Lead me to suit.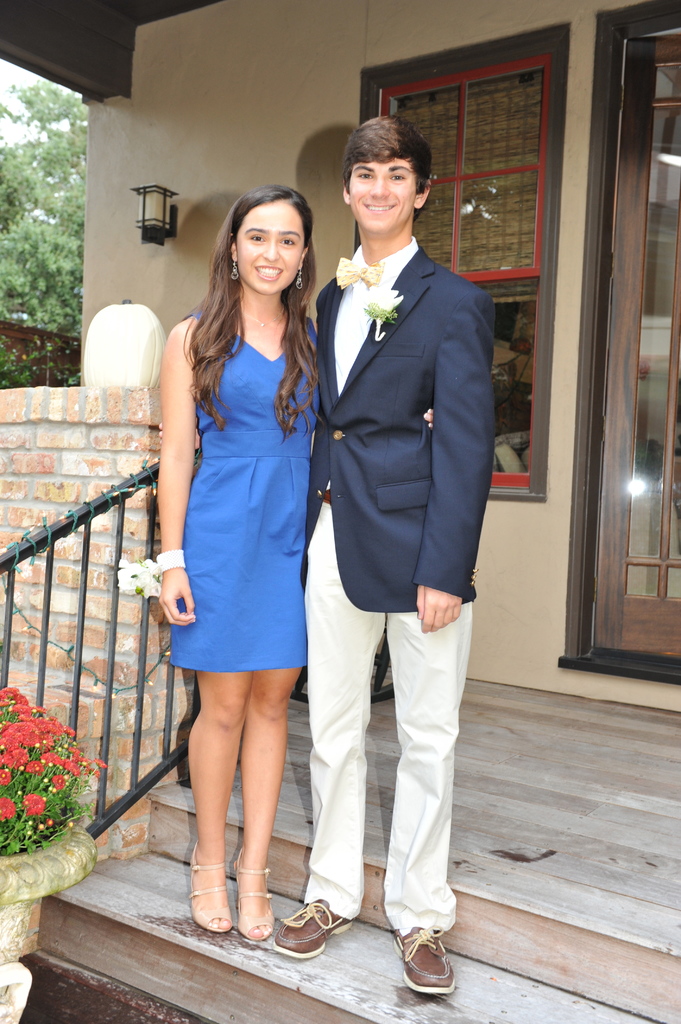
Lead to rect(304, 239, 493, 611).
